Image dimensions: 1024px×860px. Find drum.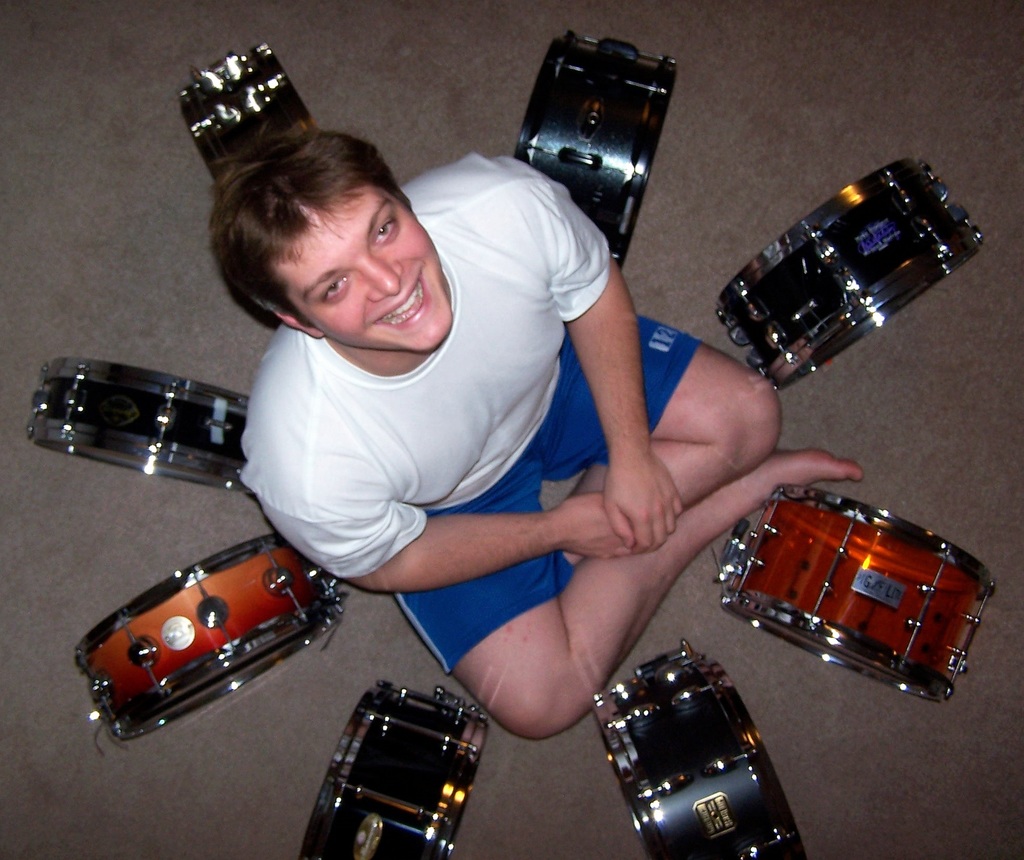
bbox=[28, 359, 248, 486].
